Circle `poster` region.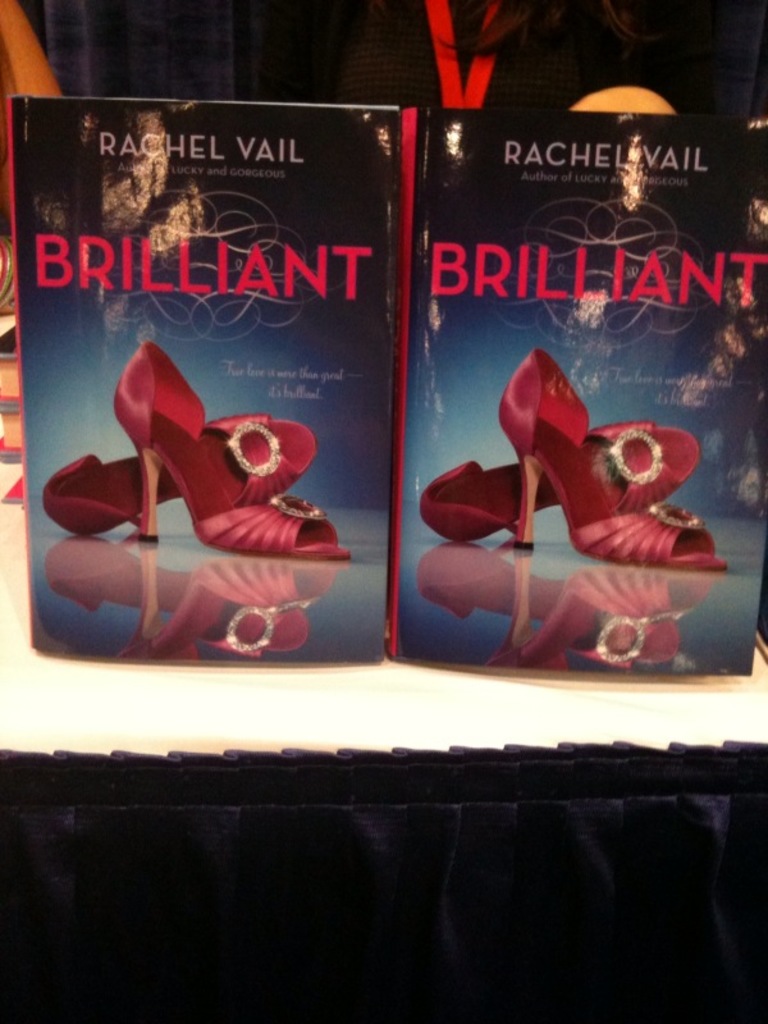
Region: left=38, top=104, right=402, bottom=643.
